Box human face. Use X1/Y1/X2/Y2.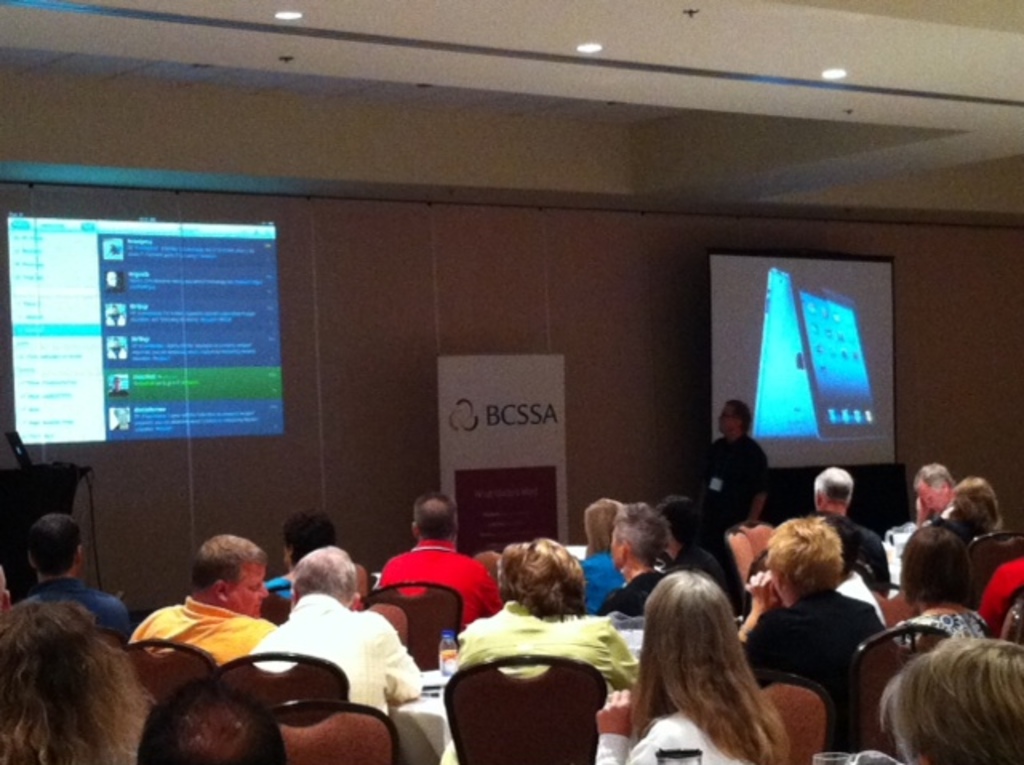
718/403/733/429.
